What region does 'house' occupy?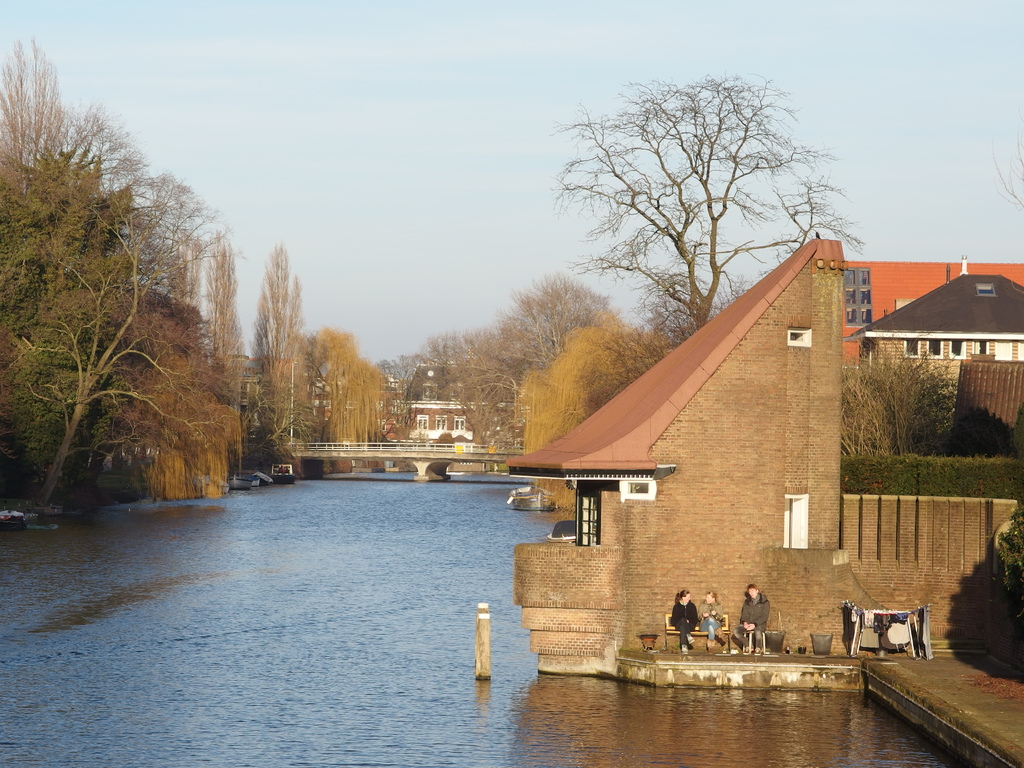
<region>399, 356, 531, 447</region>.
